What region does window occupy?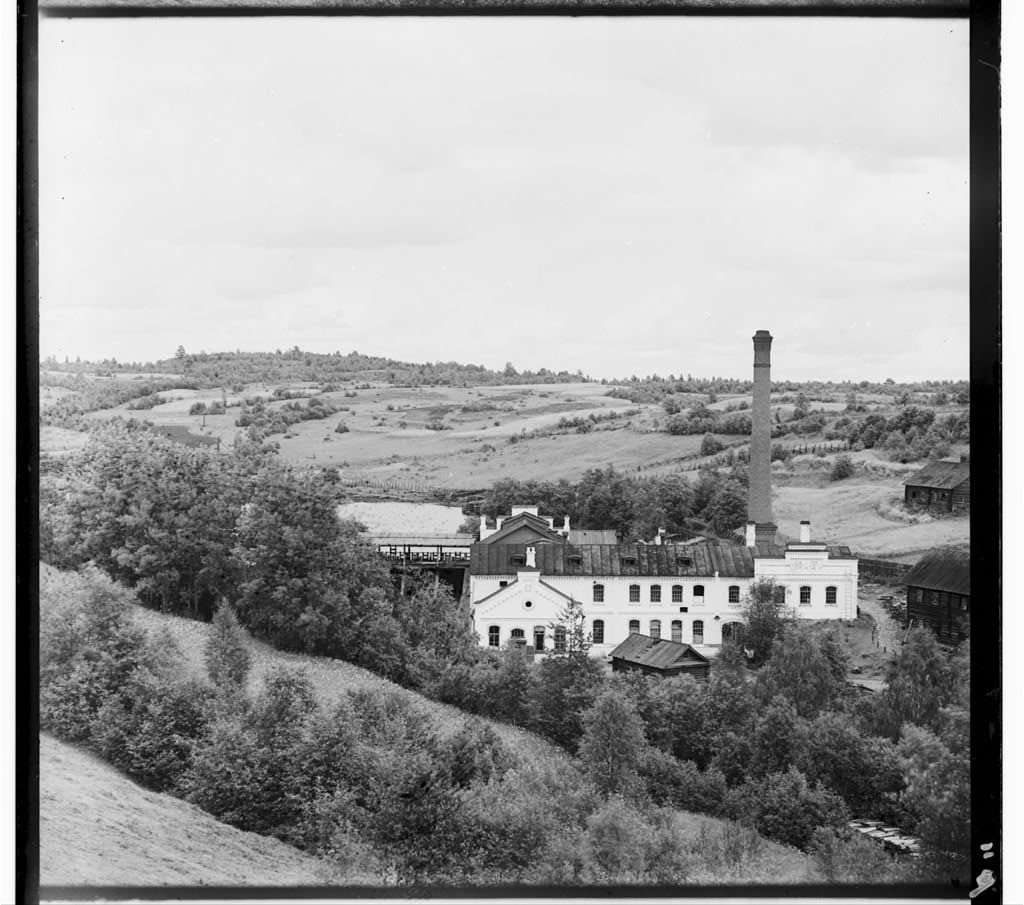
689, 583, 702, 596.
